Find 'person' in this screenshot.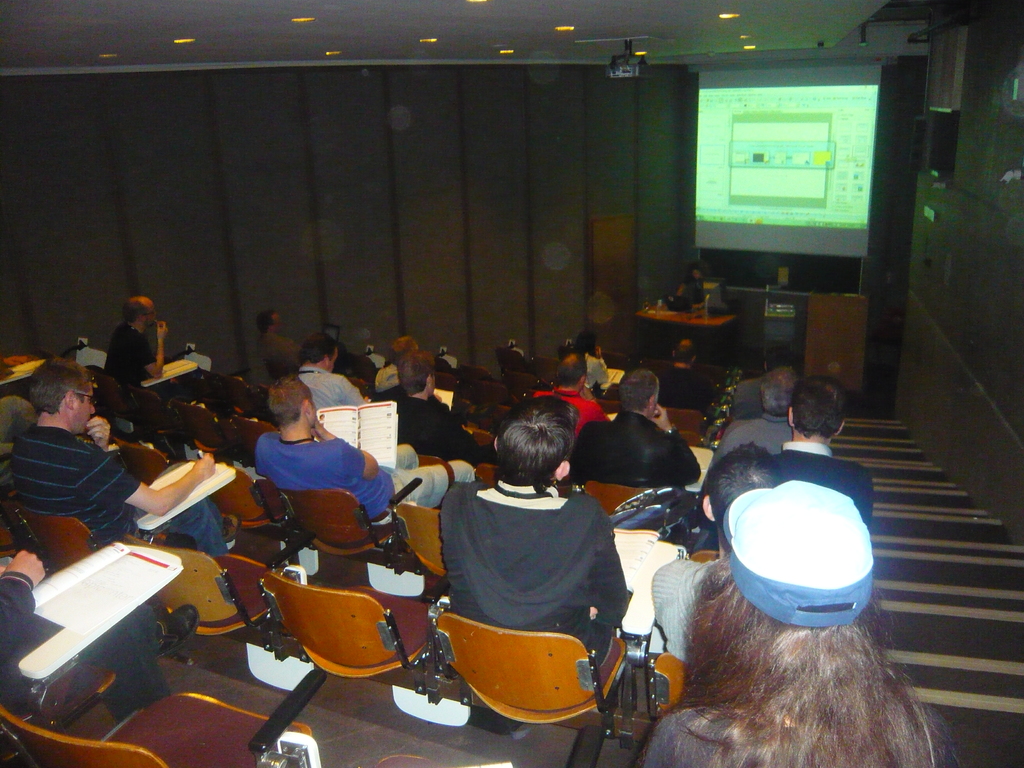
The bounding box for 'person' is locate(664, 259, 712, 307).
